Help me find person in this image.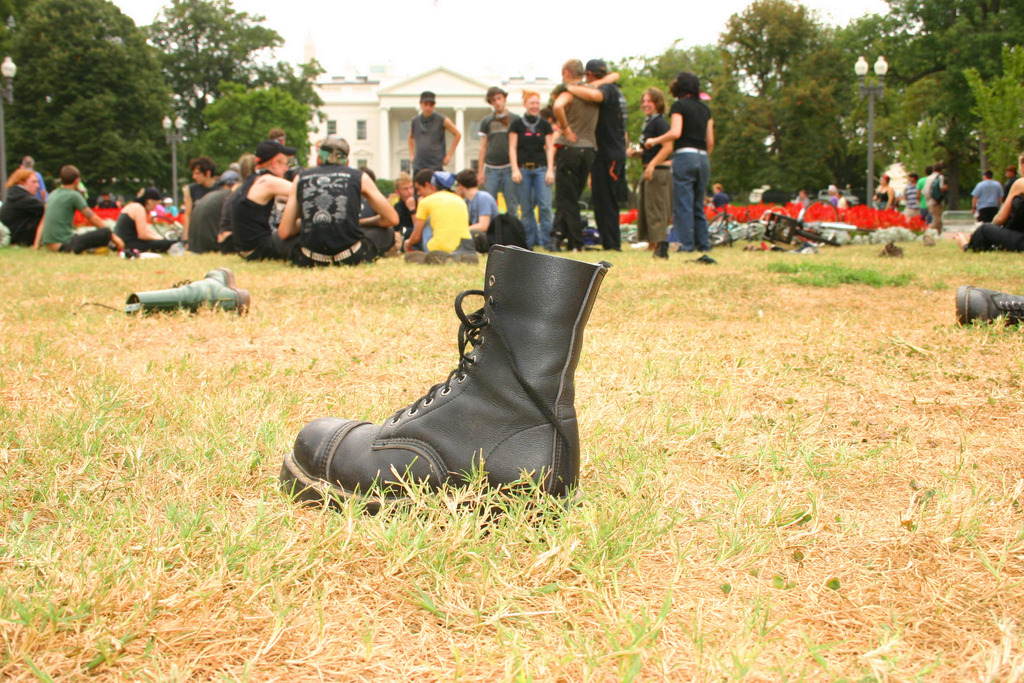
Found it: <bbox>826, 180, 842, 210</bbox>.
